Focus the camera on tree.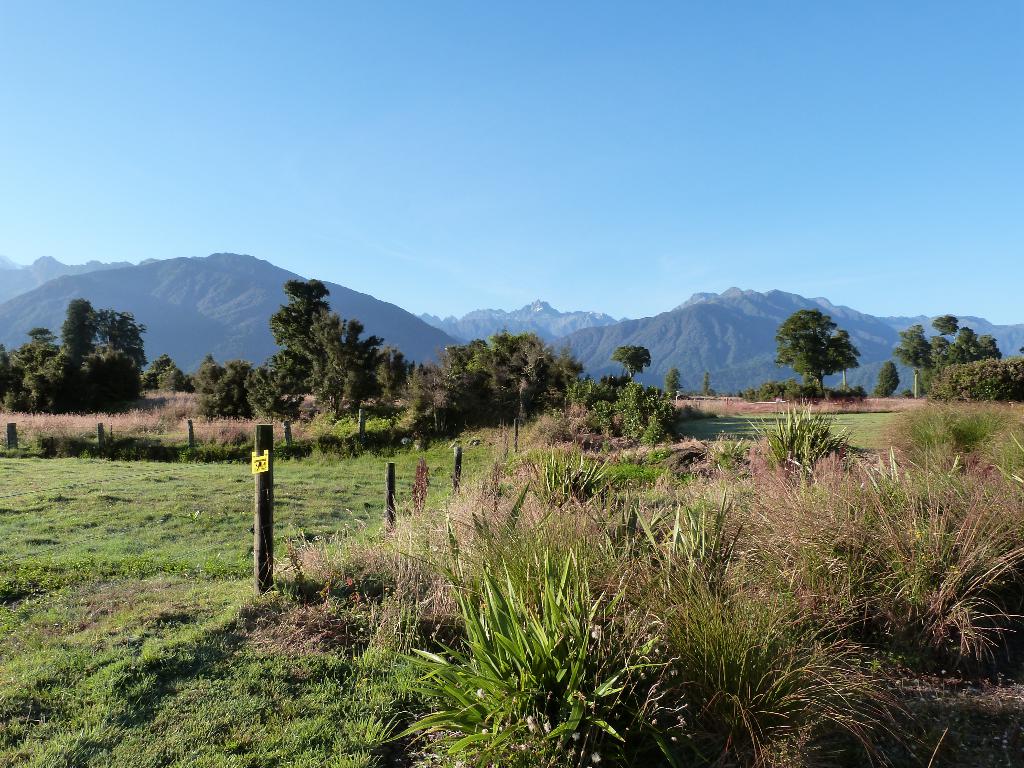
Focus region: pyautogui.locateOnScreen(8, 298, 144, 417).
